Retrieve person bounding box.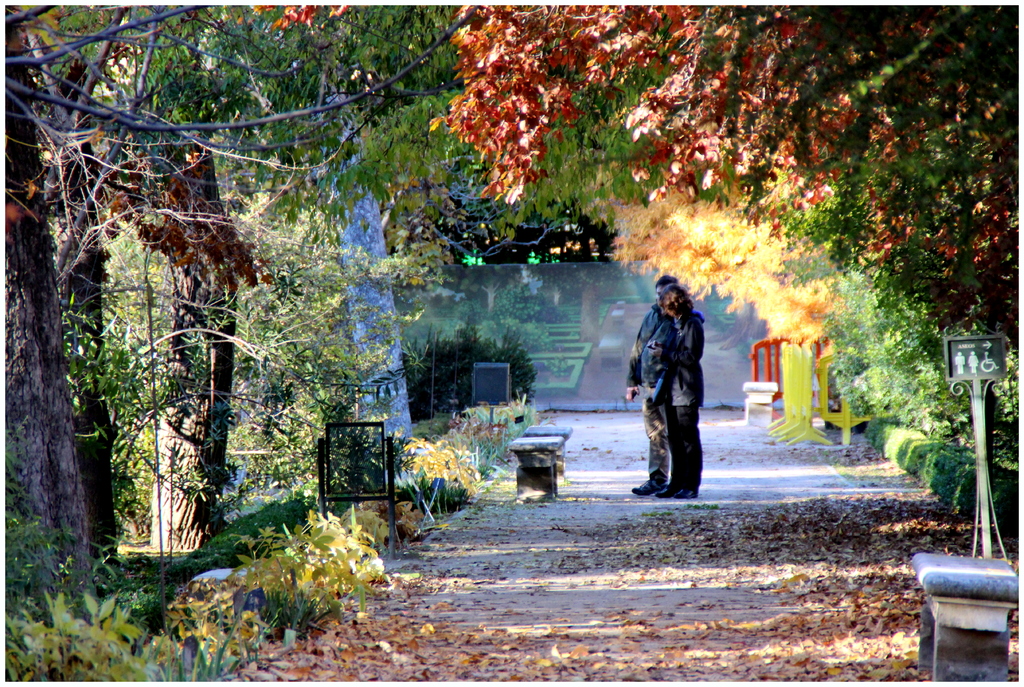
Bounding box: 629/275/680/492.
